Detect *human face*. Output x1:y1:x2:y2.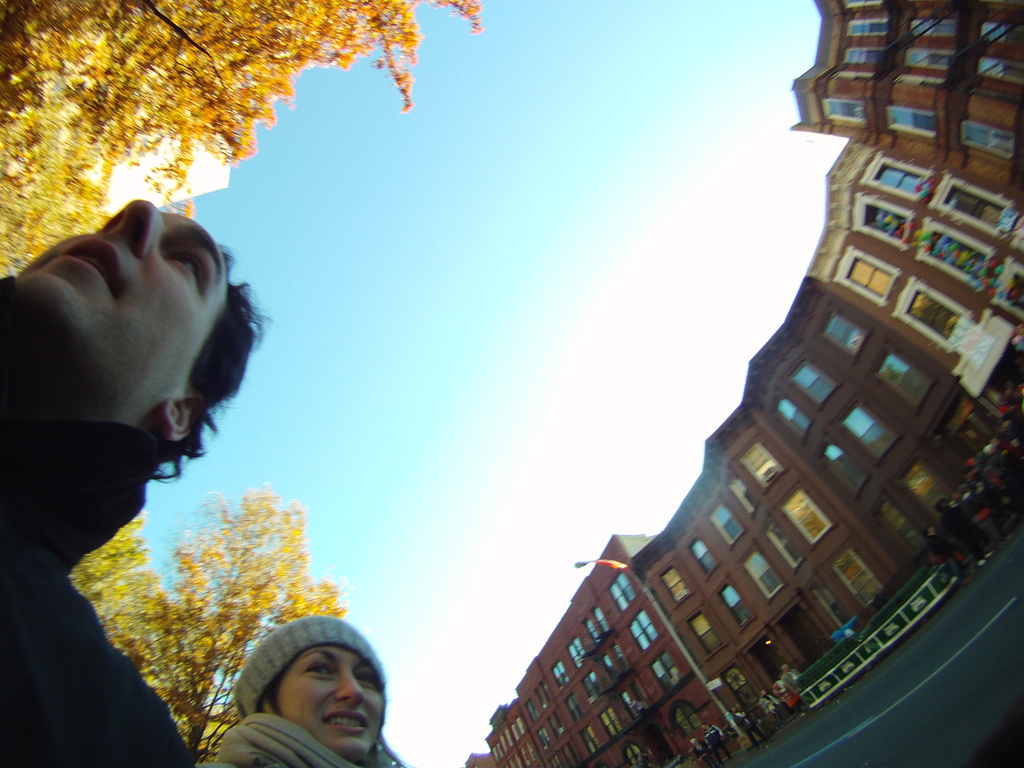
271:636:387:763.
